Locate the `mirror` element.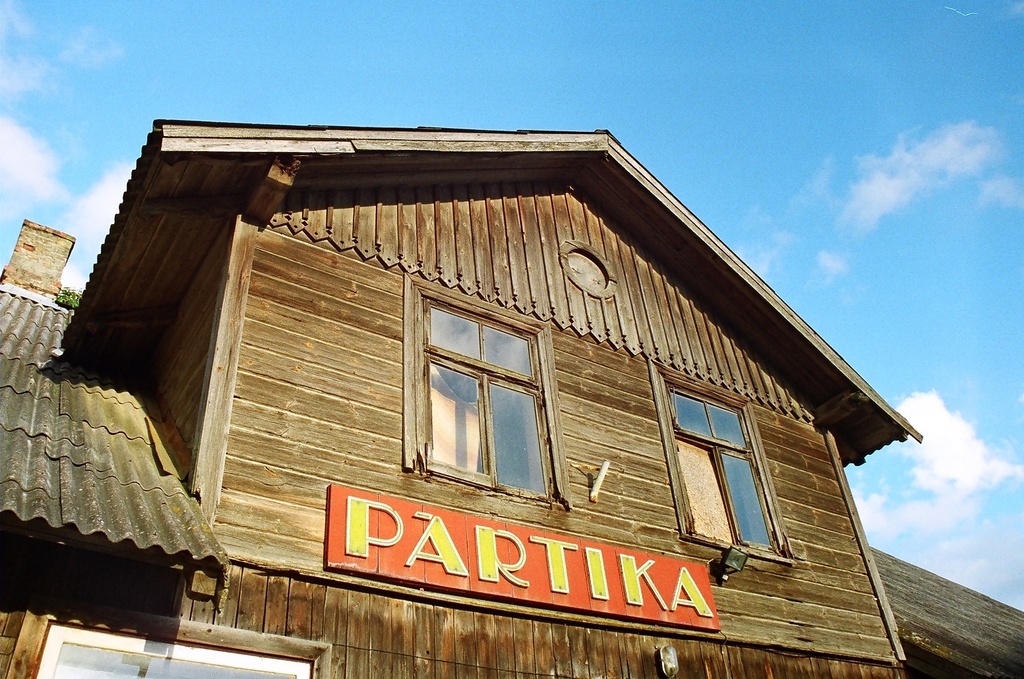
Element bbox: bbox=[430, 308, 482, 361].
